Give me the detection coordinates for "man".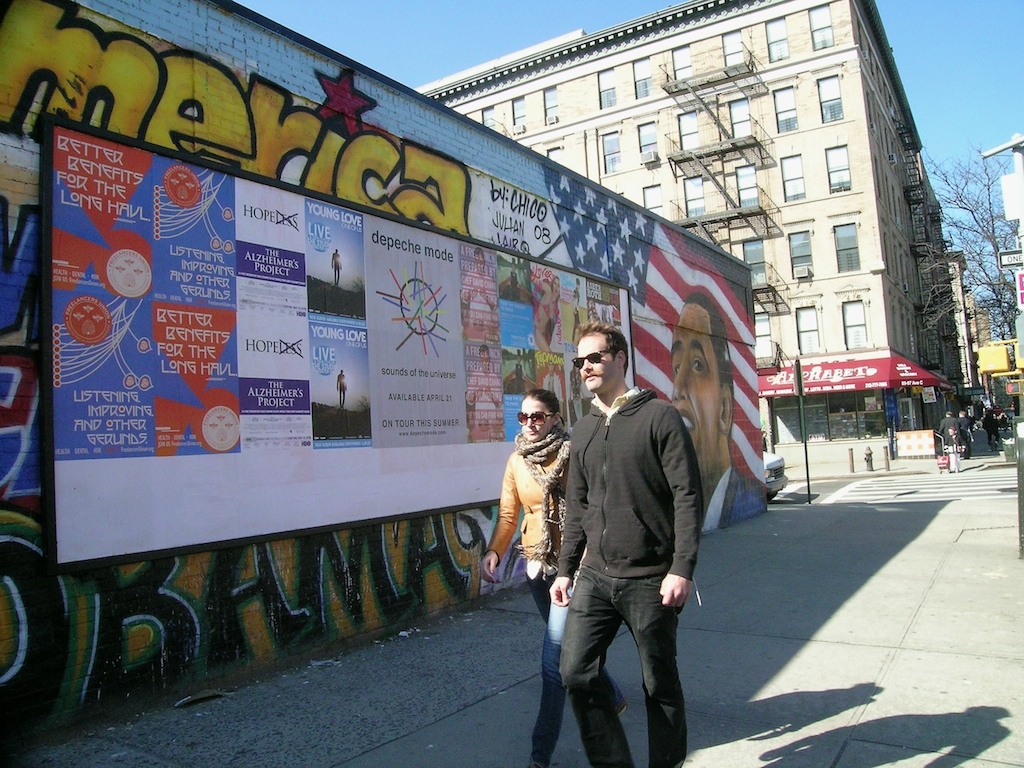
<region>537, 331, 717, 767</region>.
